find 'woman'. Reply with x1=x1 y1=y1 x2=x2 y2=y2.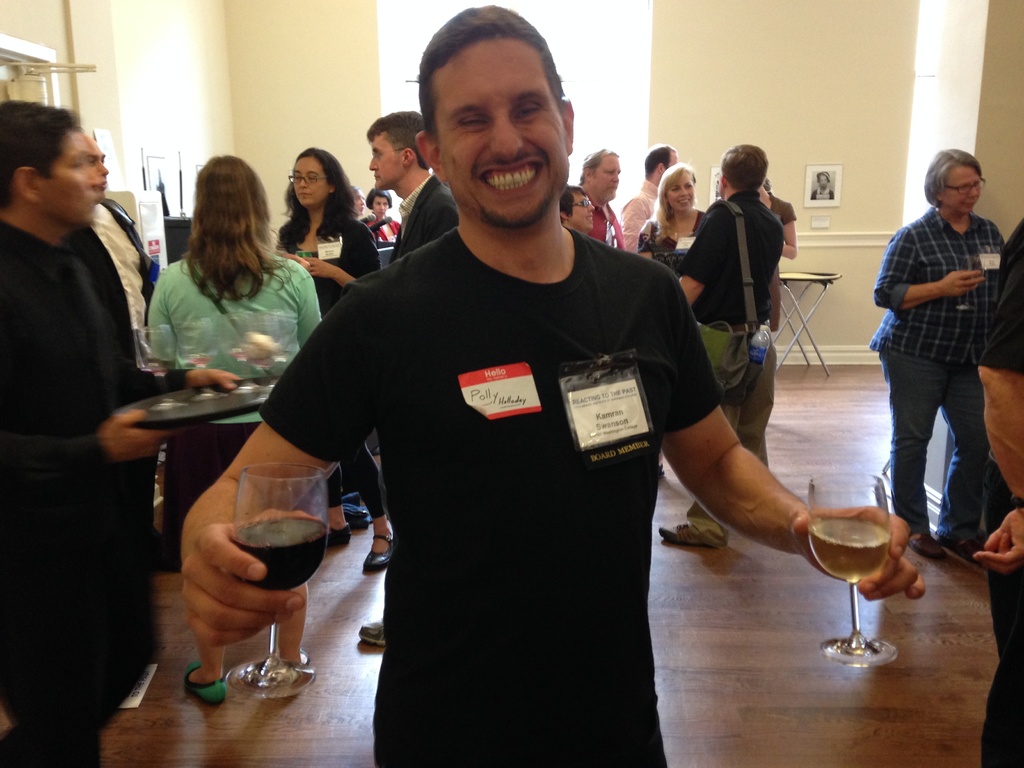
x1=559 y1=182 x2=599 y2=230.
